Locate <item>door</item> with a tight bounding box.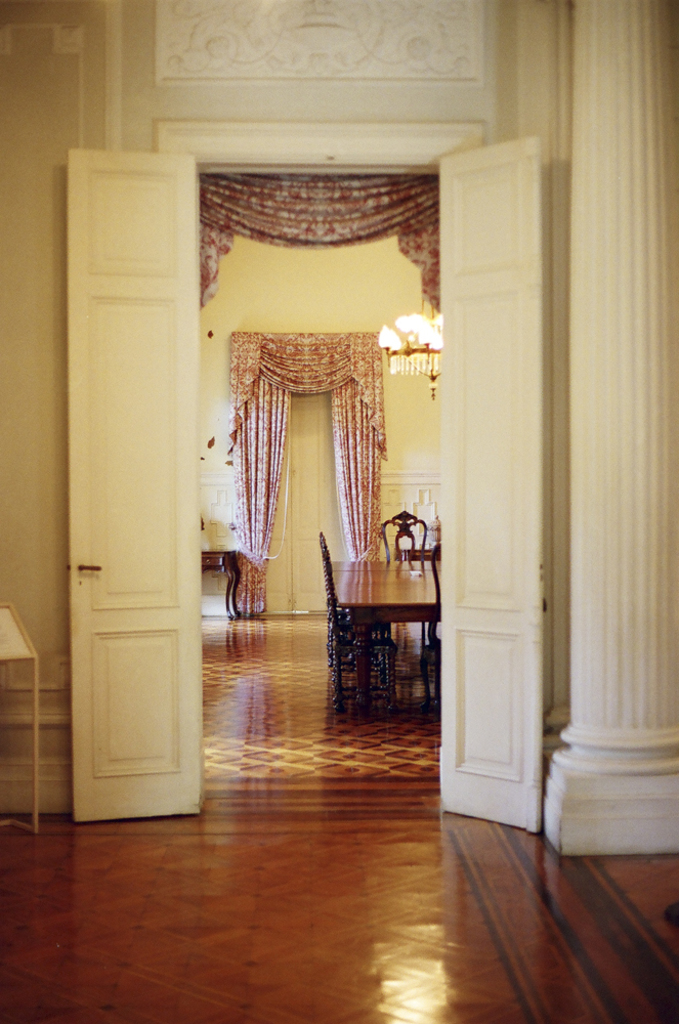
x1=56 y1=117 x2=208 y2=828.
